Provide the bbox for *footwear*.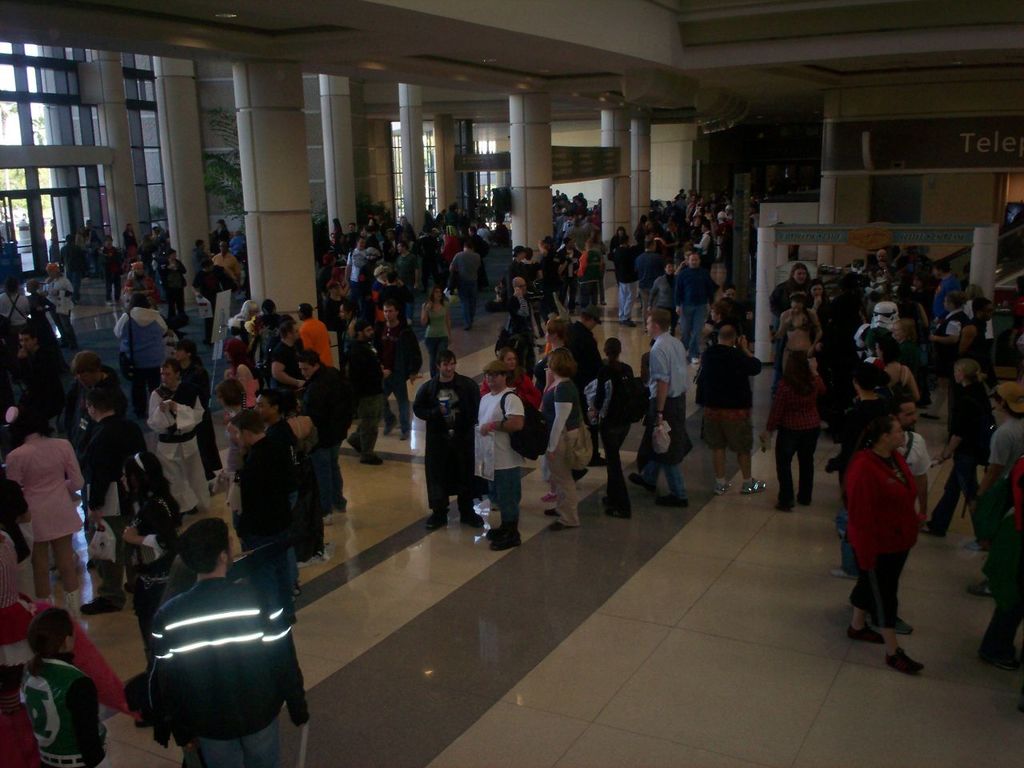
bbox=[896, 616, 912, 636].
